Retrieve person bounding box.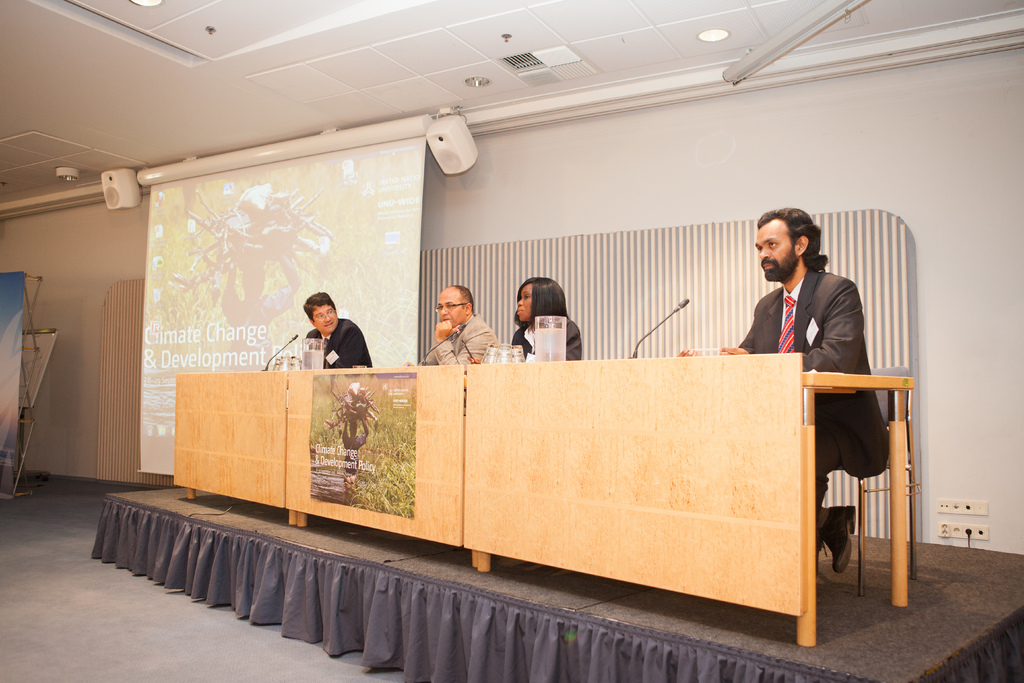
Bounding box: <region>292, 289, 365, 380</region>.
